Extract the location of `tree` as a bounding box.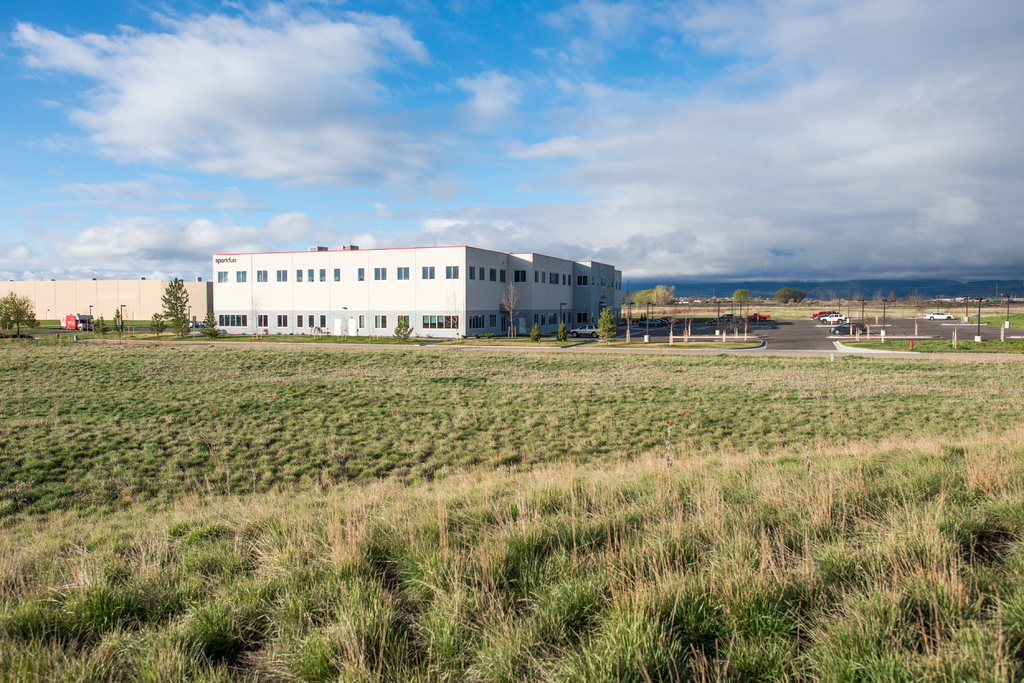
x1=593 y1=308 x2=618 y2=348.
